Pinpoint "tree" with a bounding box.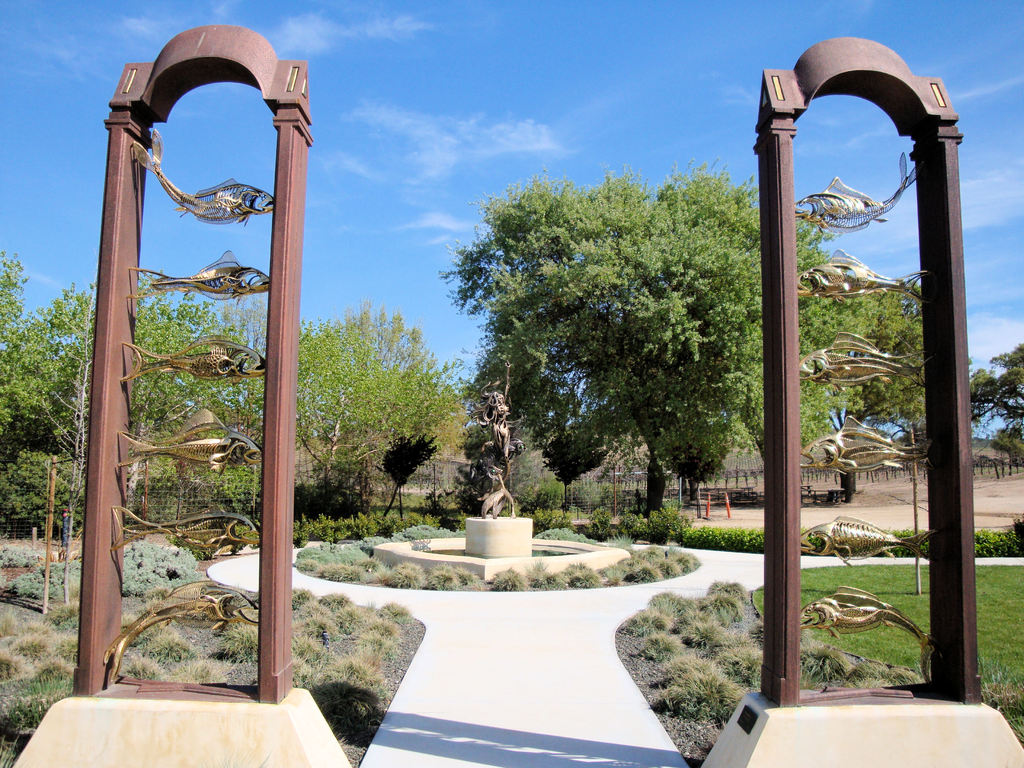
410, 147, 778, 547.
